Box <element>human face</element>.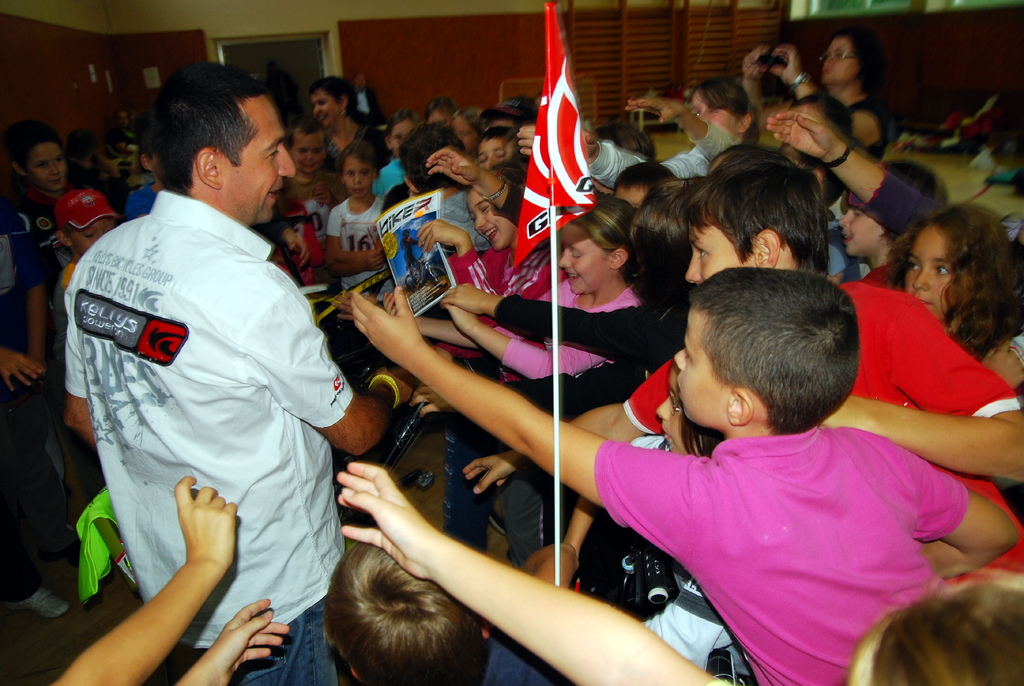
<bbox>345, 156, 376, 200</bbox>.
